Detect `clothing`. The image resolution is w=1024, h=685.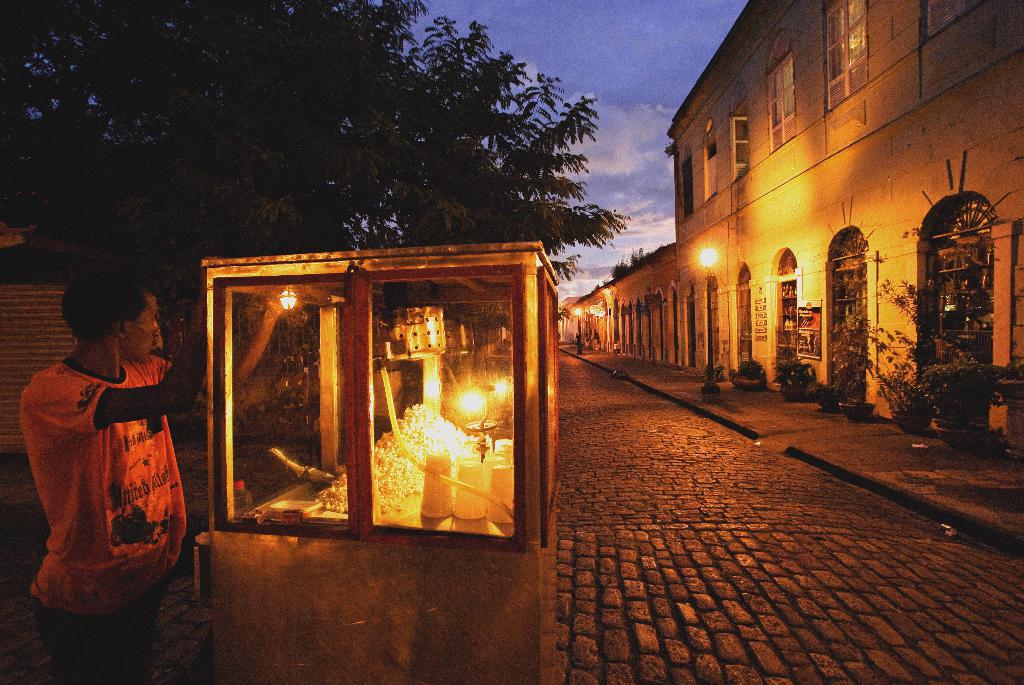
locate(24, 322, 187, 615).
